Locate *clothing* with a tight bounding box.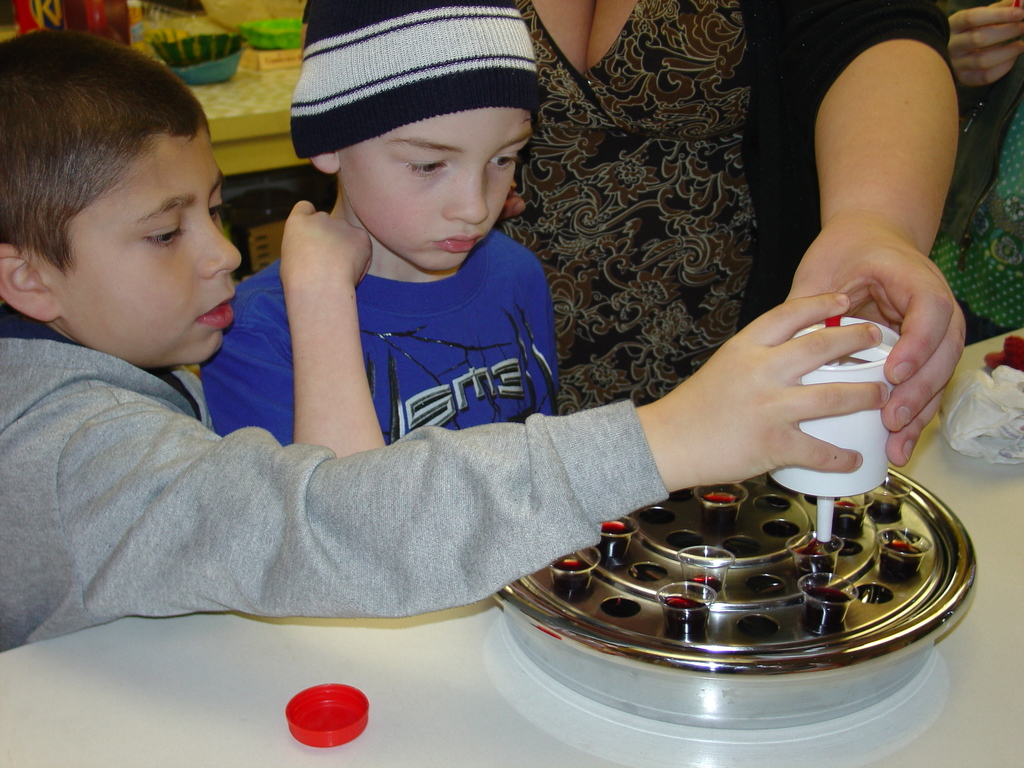
[left=35, top=205, right=669, bottom=614].
